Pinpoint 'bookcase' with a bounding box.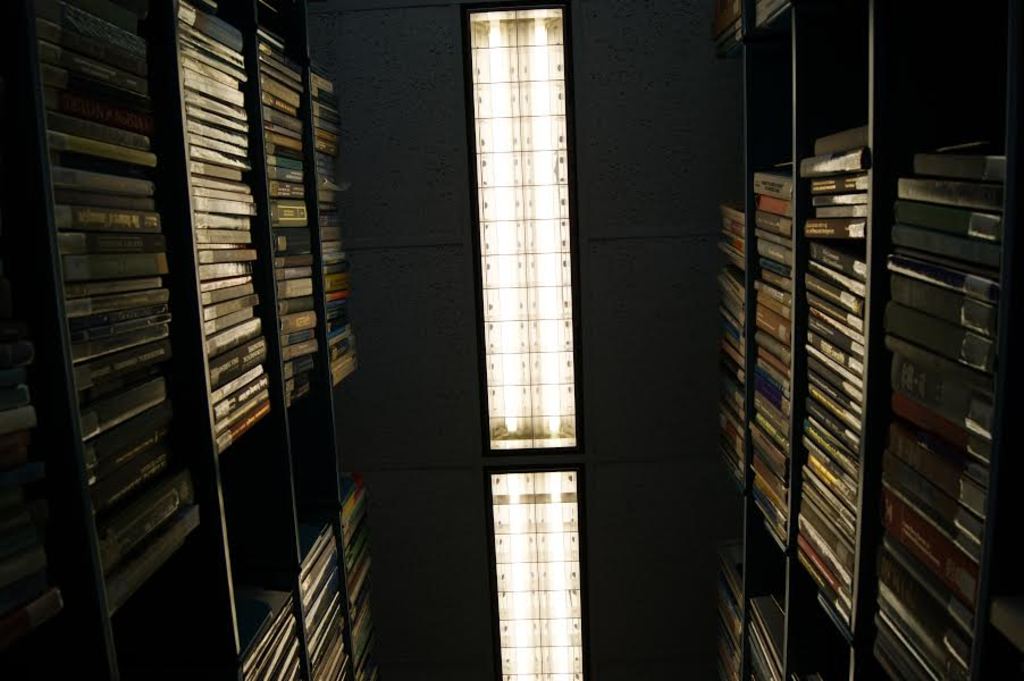
detection(0, 0, 384, 680).
